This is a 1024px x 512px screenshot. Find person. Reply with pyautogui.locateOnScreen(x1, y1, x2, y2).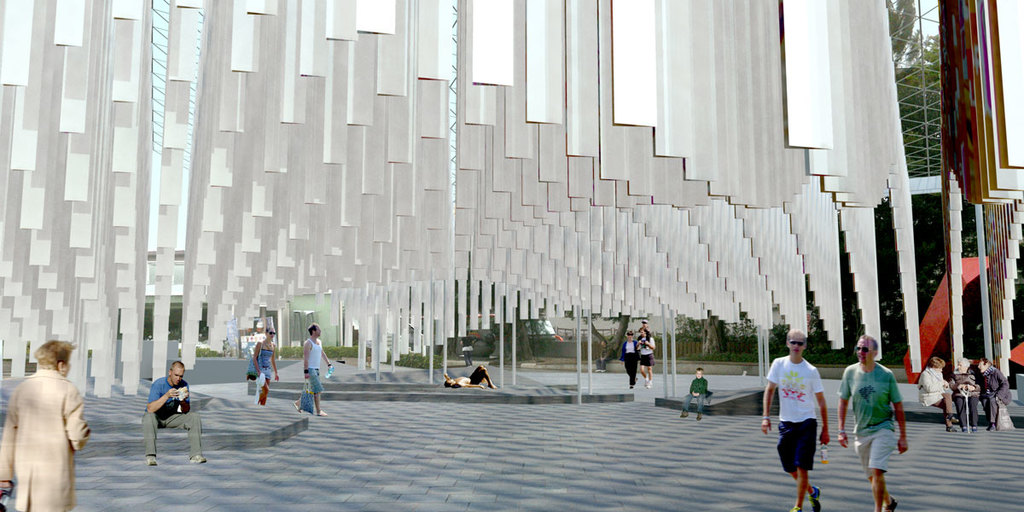
pyautogui.locateOnScreen(445, 361, 499, 394).
